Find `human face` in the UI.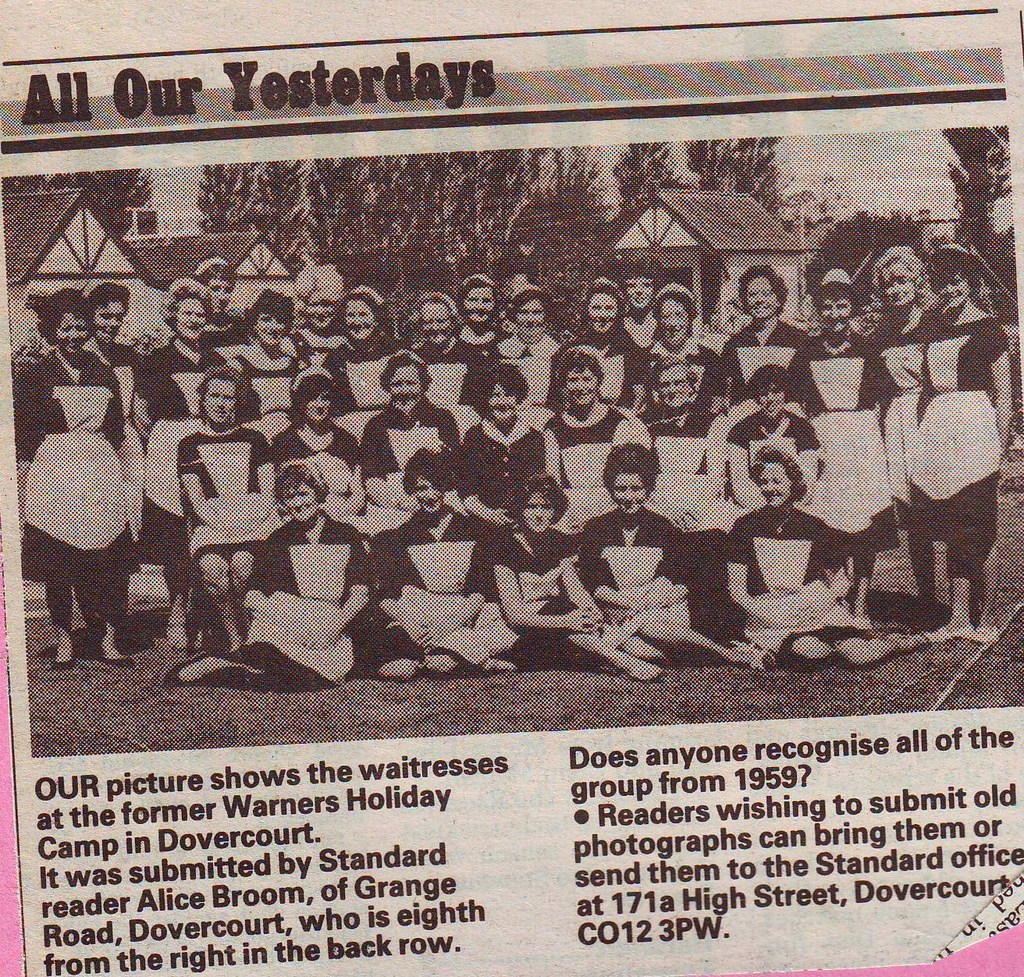
UI element at 486,385,515,418.
